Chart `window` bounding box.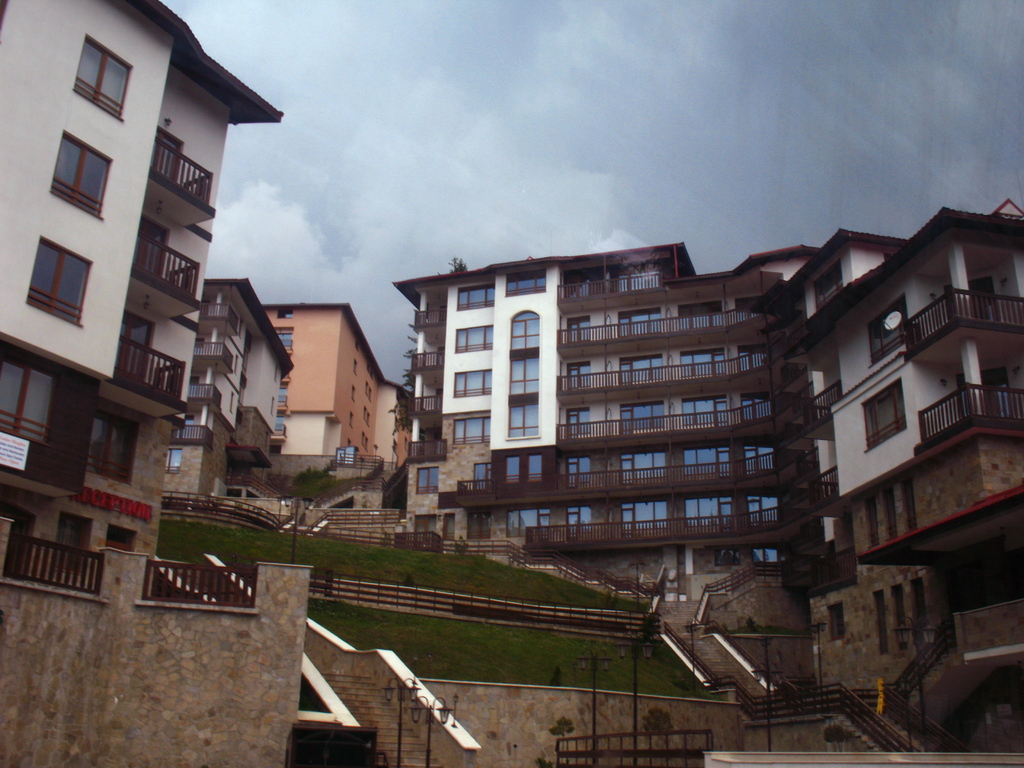
Charted: bbox=(347, 341, 375, 472).
